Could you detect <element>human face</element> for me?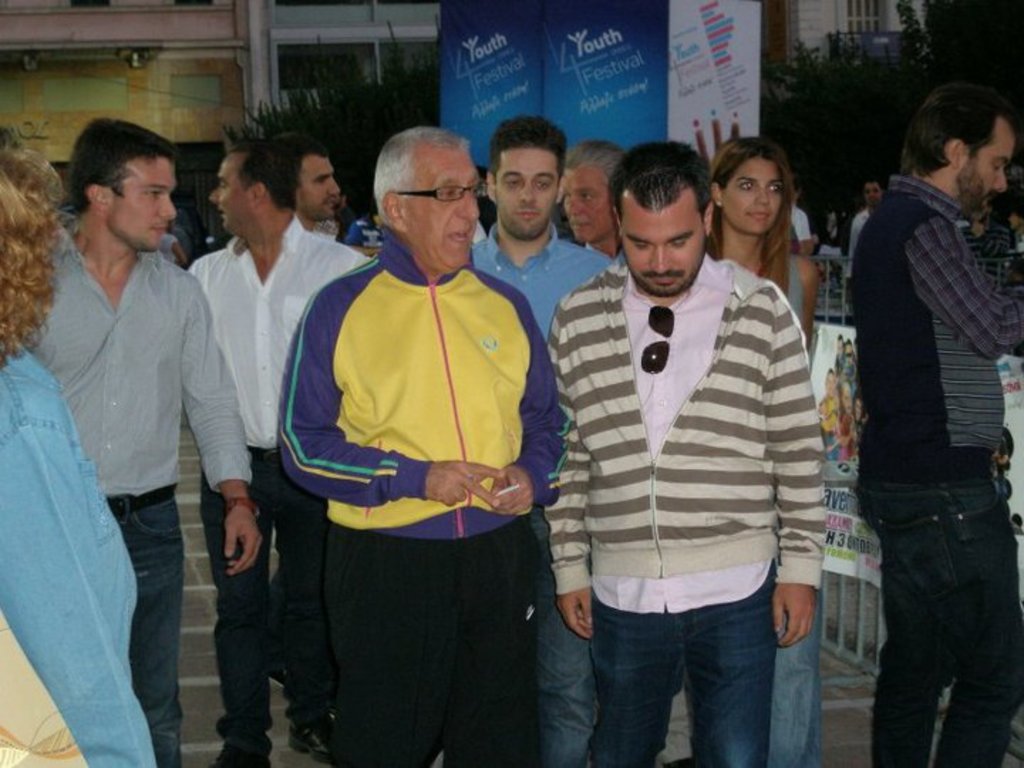
Detection result: [558,171,610,240].
